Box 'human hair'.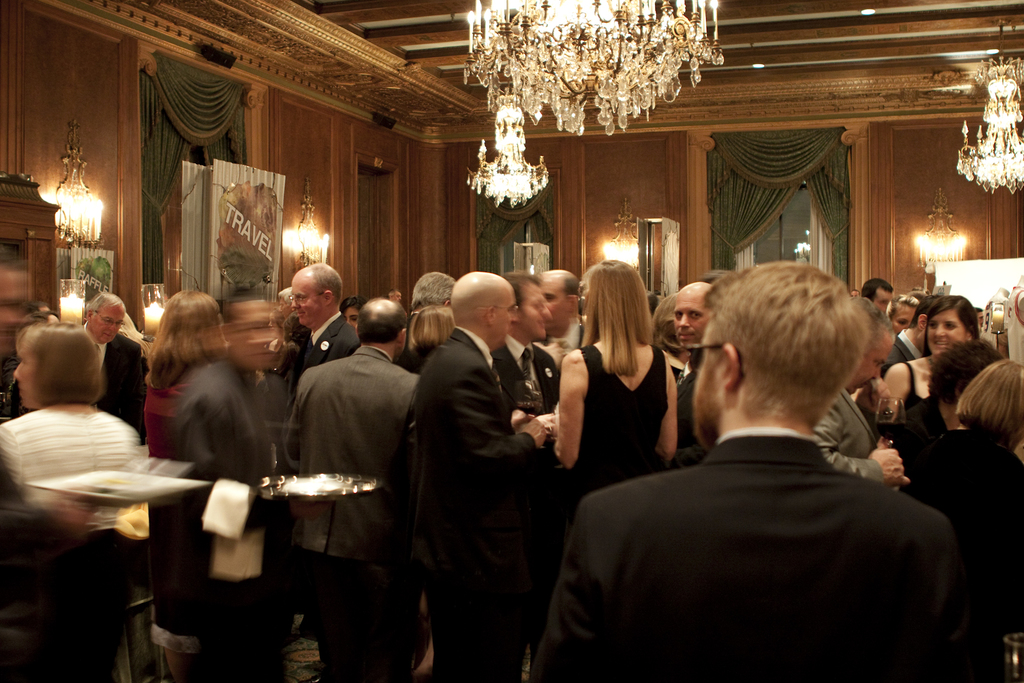
{"left": 410, "top": 270, "right": 454, "bottom": 308}.
